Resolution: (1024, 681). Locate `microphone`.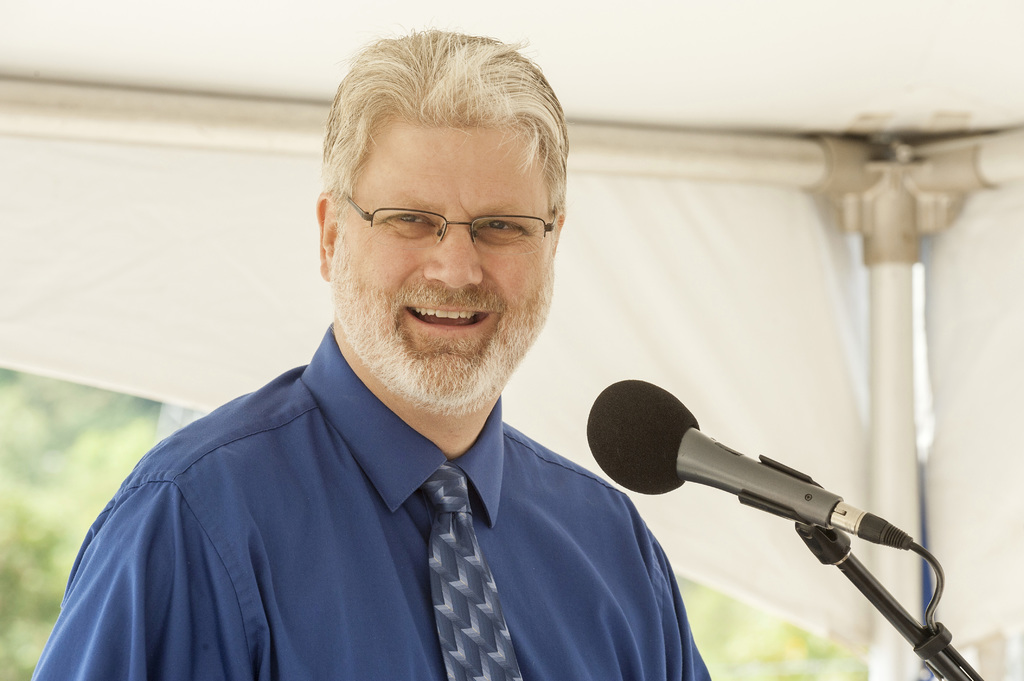
BBox(563, 398, 916, 563).
